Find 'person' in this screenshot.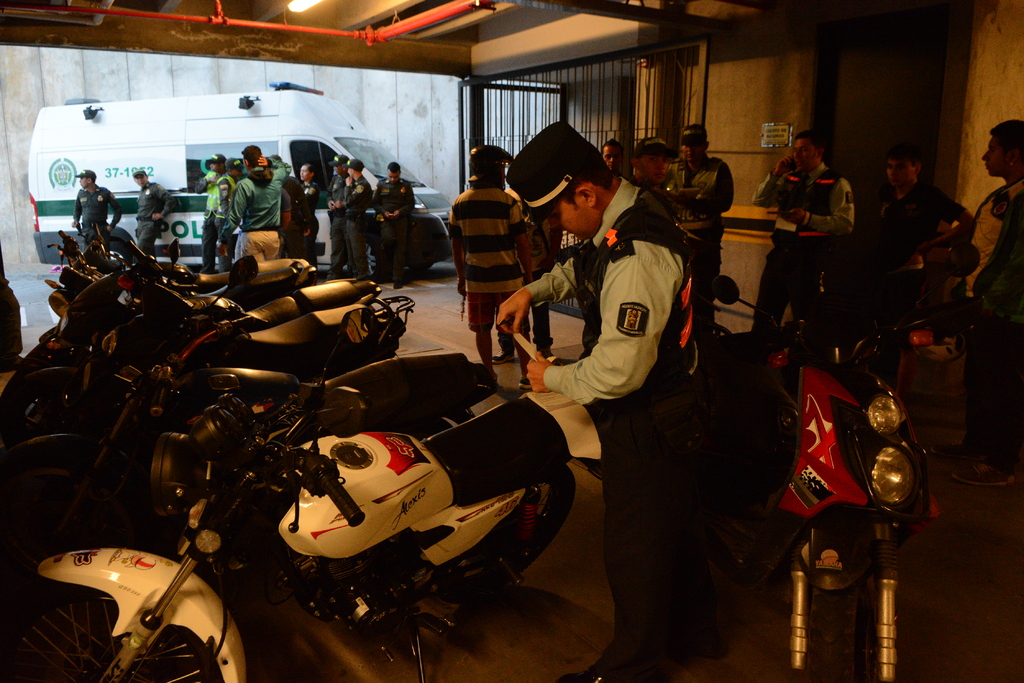
The bounding box for 'person' is Rect(943, 117, 1023, 491).
